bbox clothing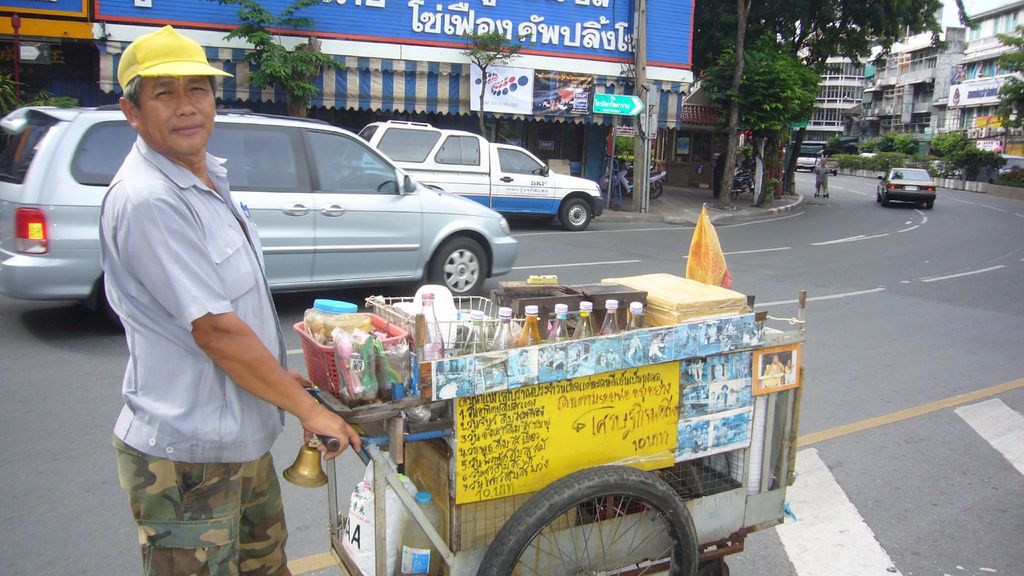
[676, 431, 695, 452]
